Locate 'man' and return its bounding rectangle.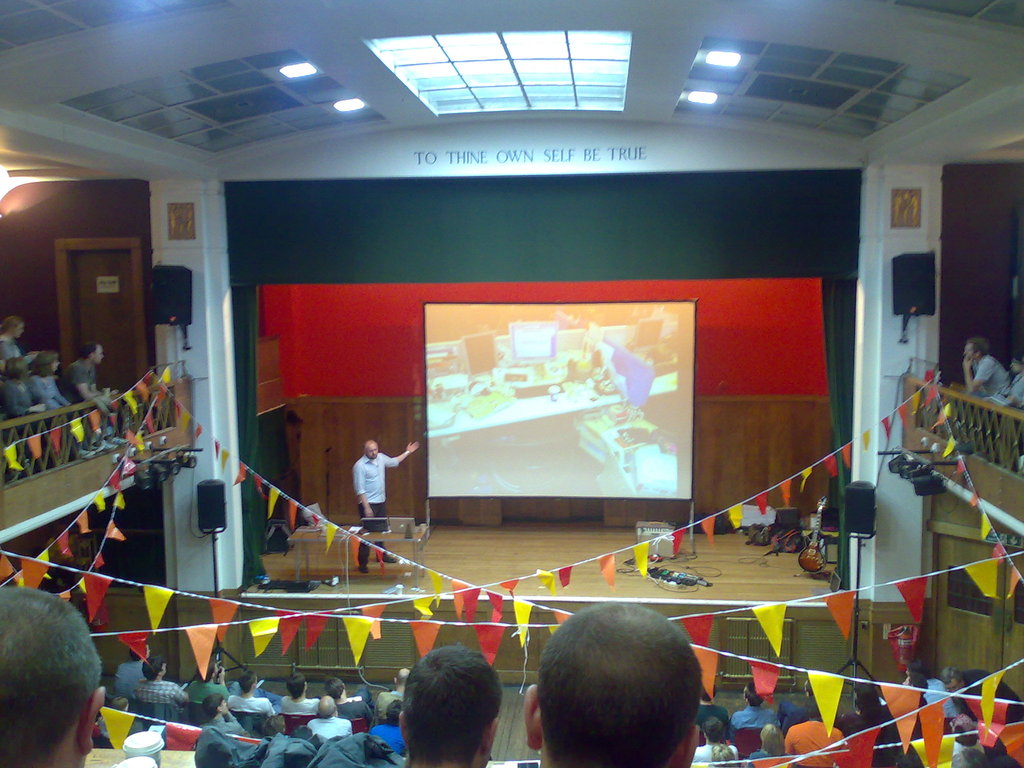
left=908, top=658, right=954, bottom=716.
